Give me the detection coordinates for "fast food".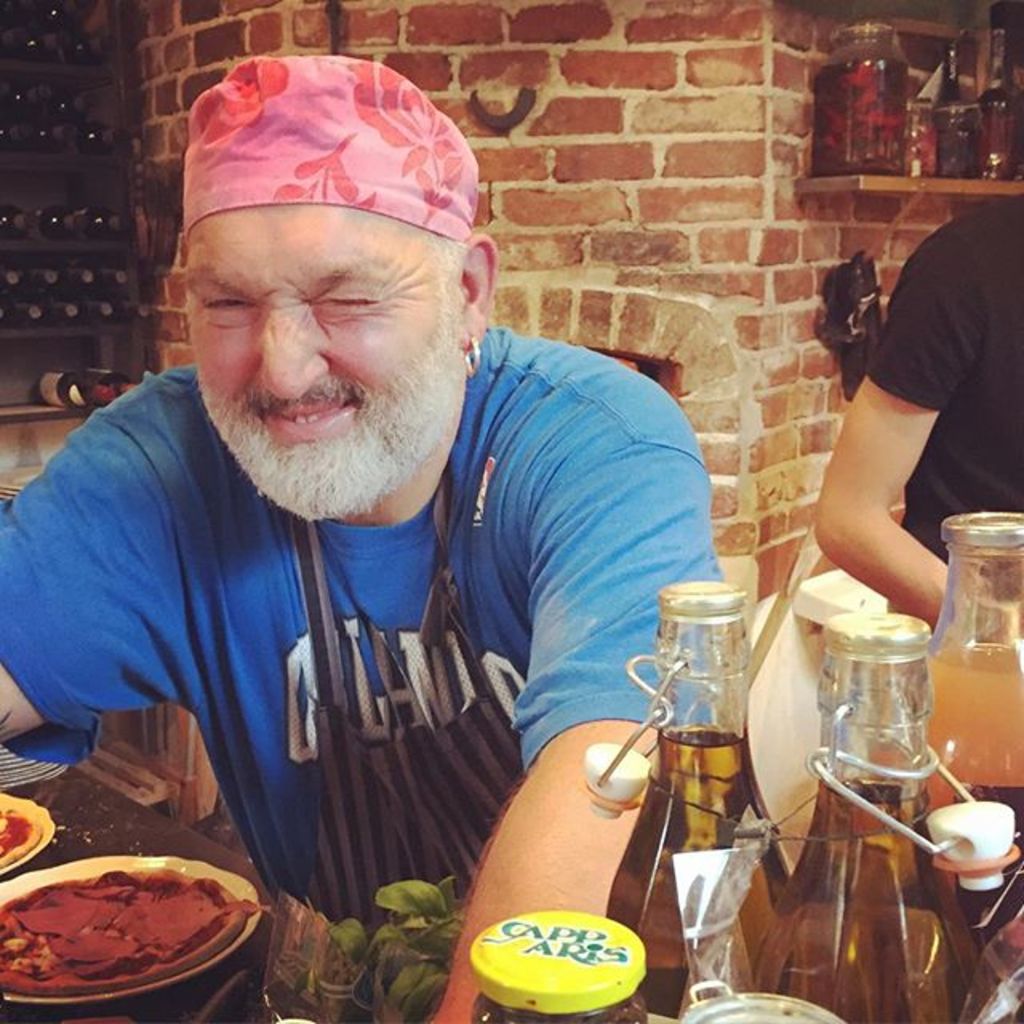
box(13, 859, 251, 1010).
